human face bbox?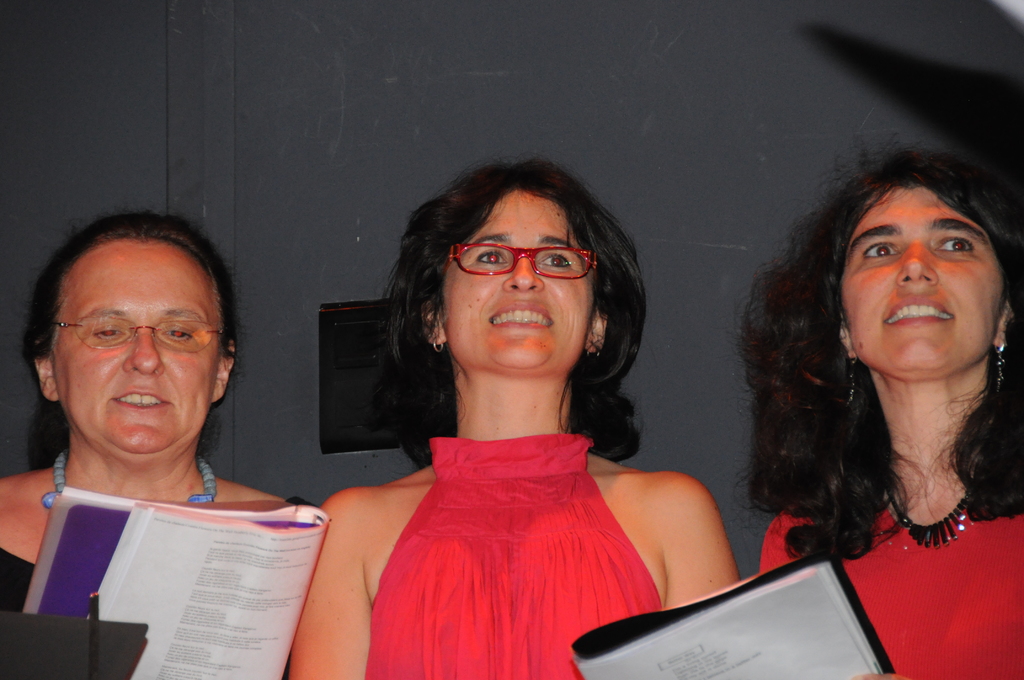
[left=444, top=190, right=592, bottom=380]
